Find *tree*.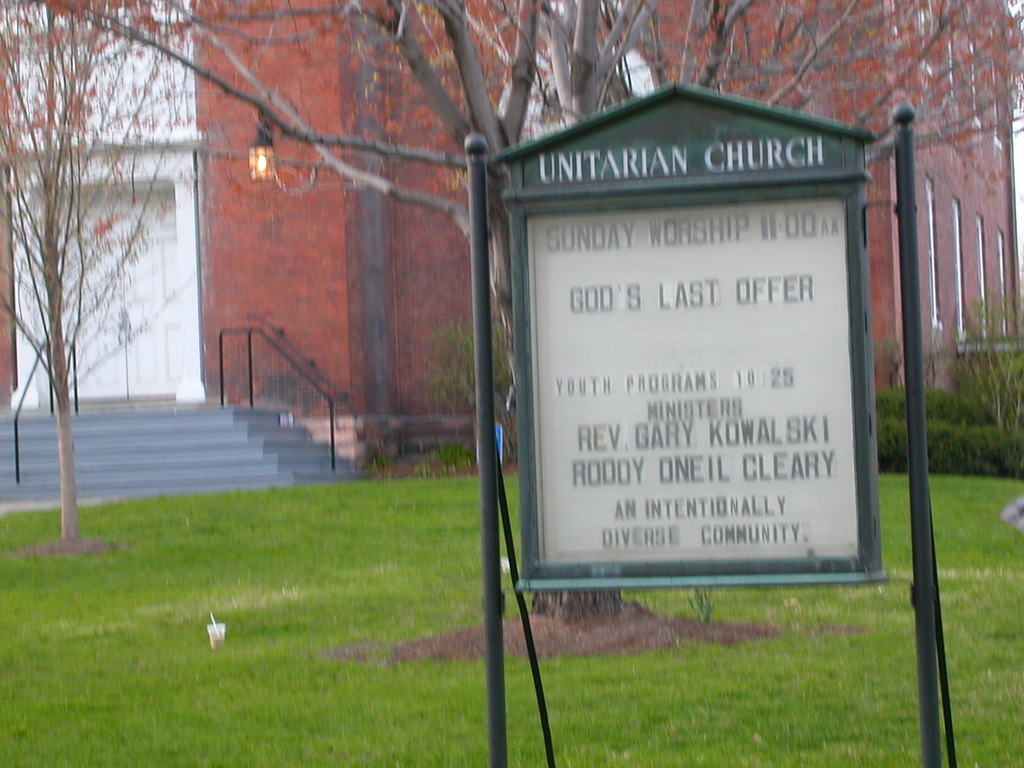
(865,290,993,488).
